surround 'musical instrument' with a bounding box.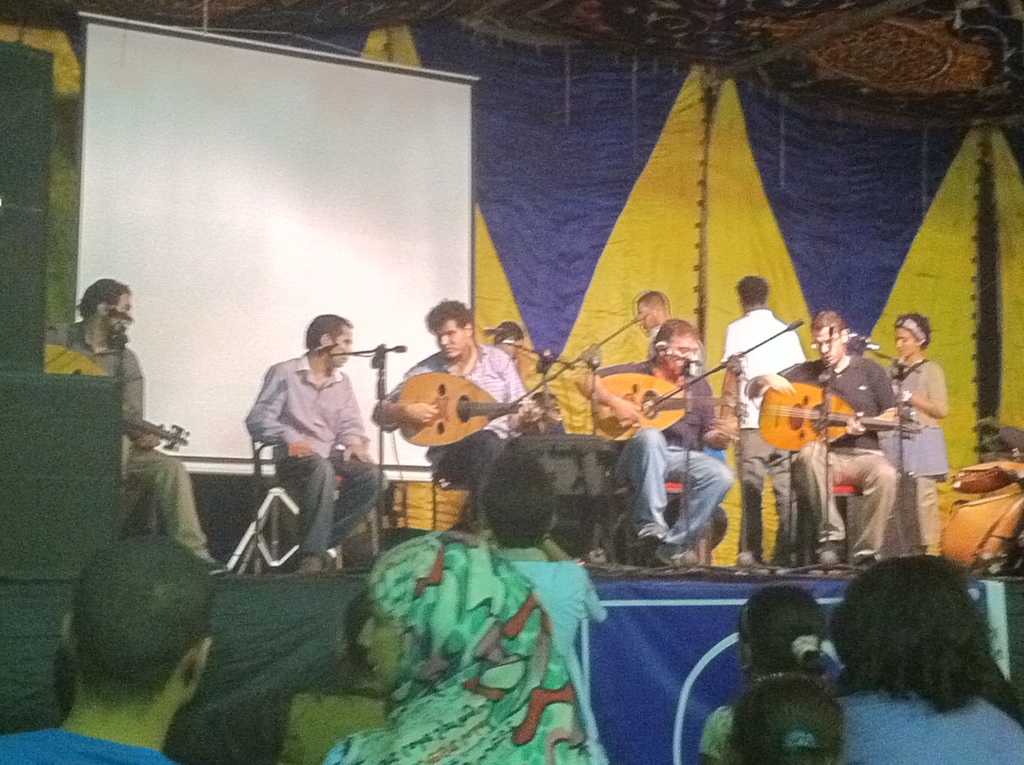
left=46, top=346, right=195, bottom=456.
